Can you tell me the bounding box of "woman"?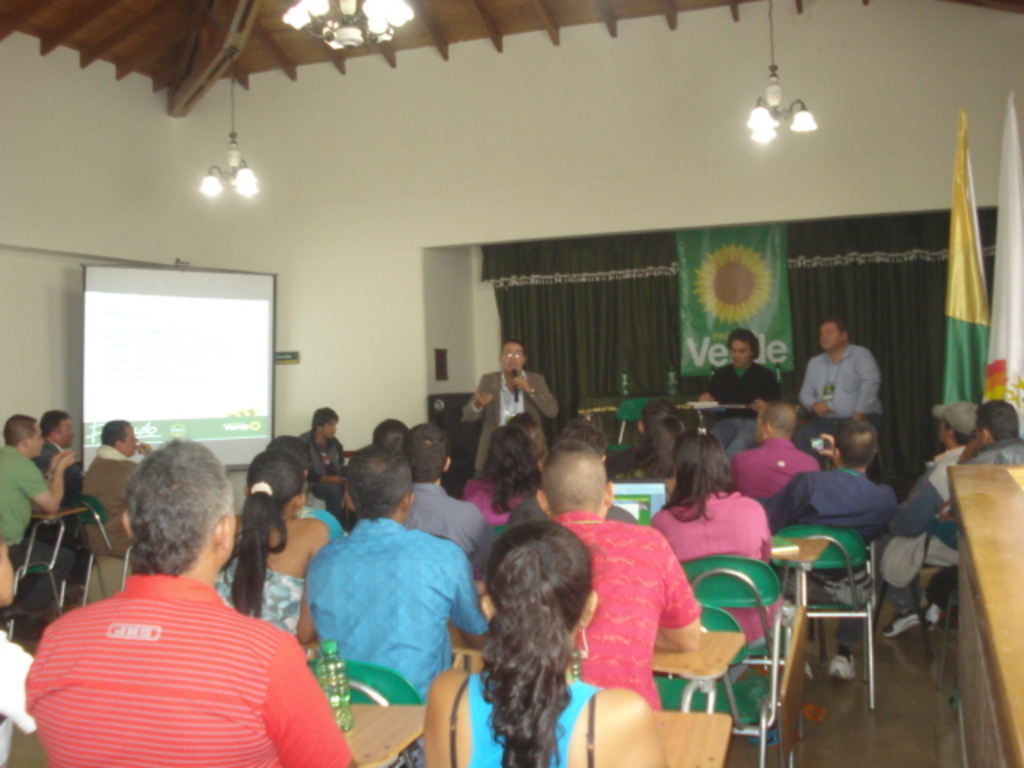
x1=509 y1=403 x2=550 y2=462.
